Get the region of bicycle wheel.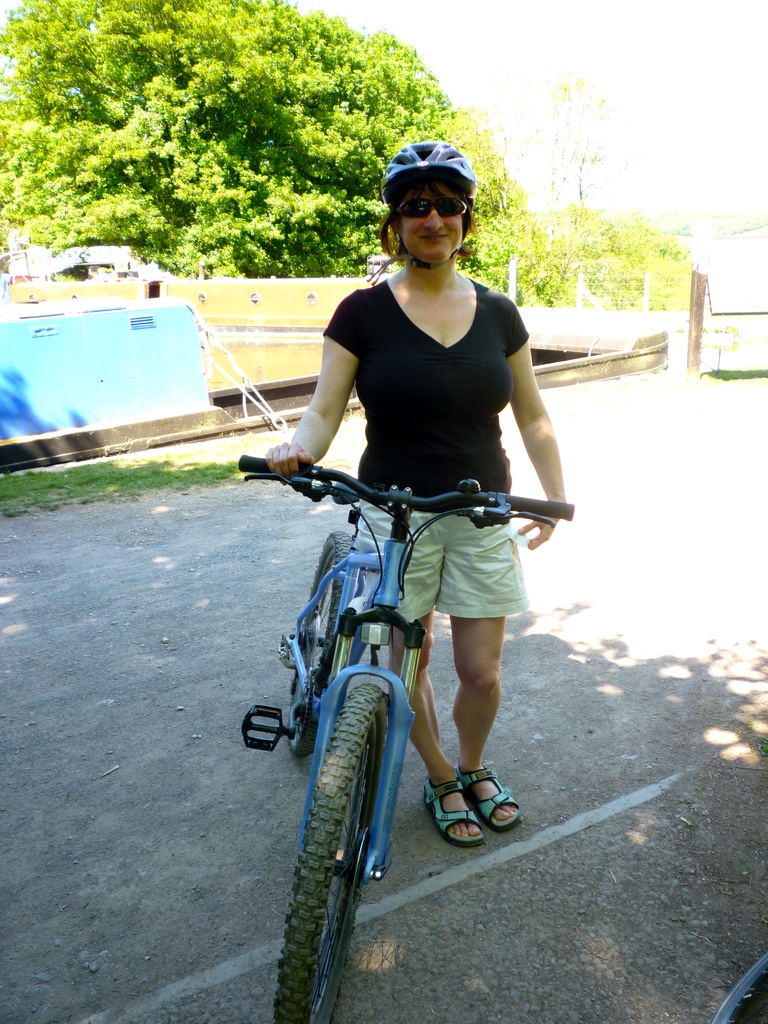
bbox=[280, 674, 415, 997].
